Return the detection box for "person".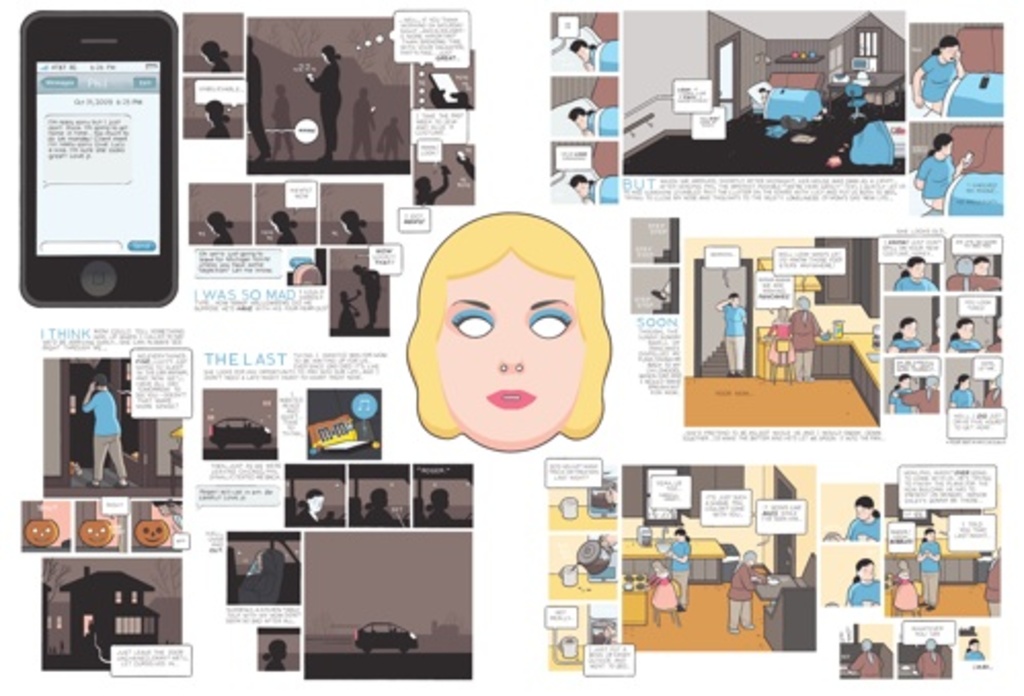
x1=841, y1=489, x2=887, y2=544.
